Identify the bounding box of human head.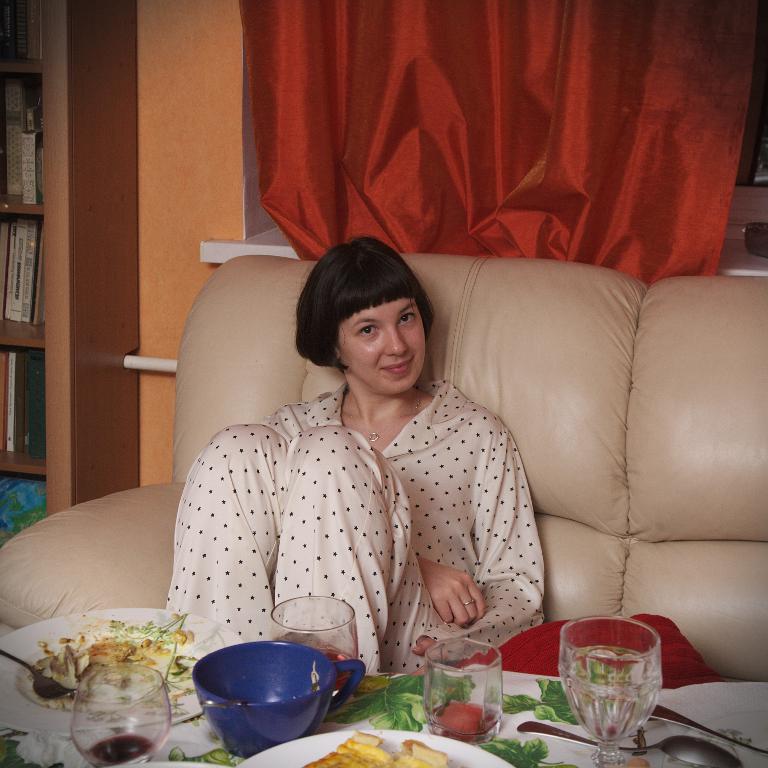
[319,253,450,396].
